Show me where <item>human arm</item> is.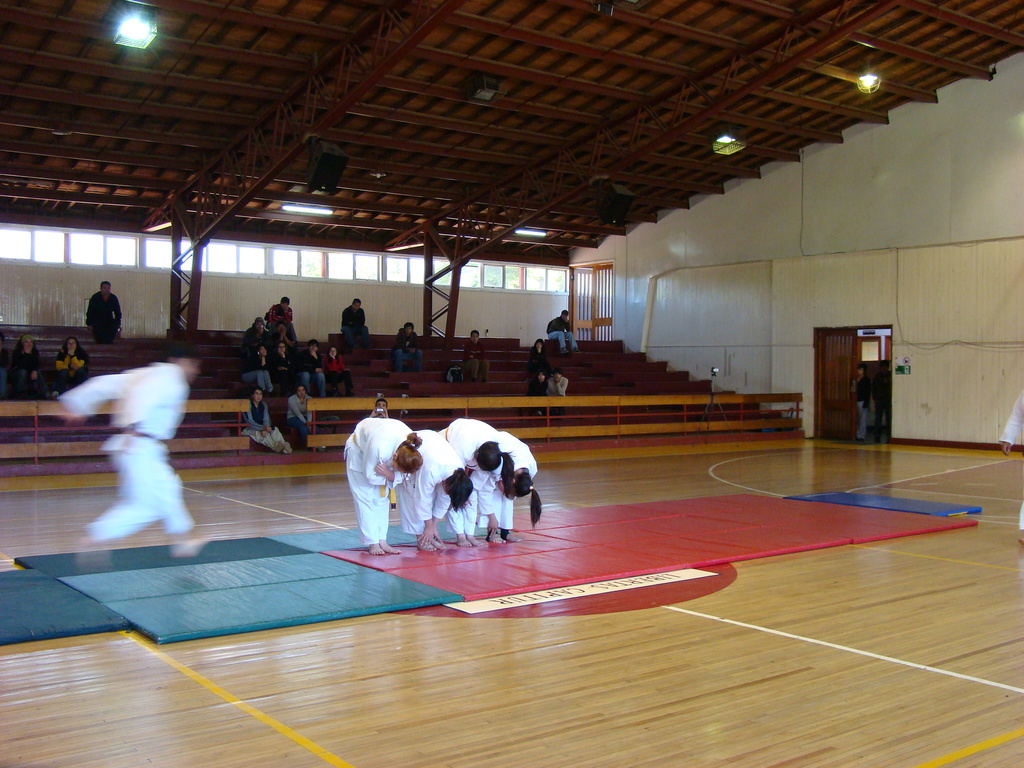
<item>human arm</item> is at {"x1": 268, "y1": 304, "x2": 282, "y2": 324}.
